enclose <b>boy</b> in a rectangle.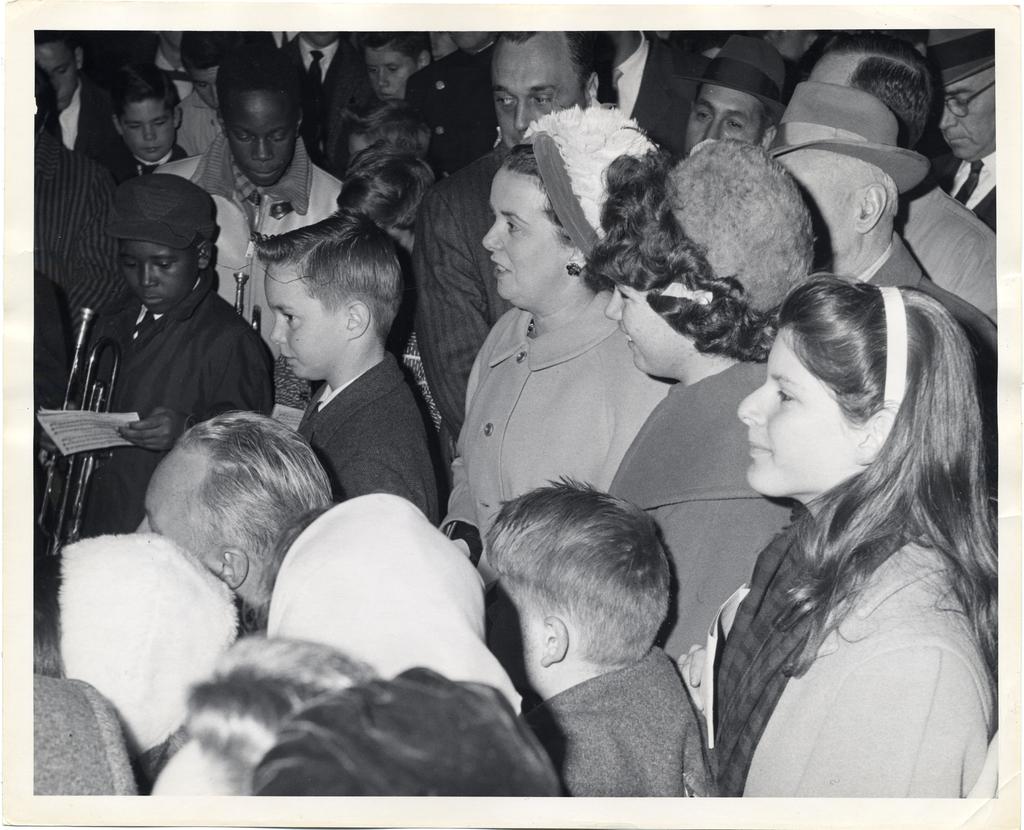
box=[33, 232, 278, 538].
